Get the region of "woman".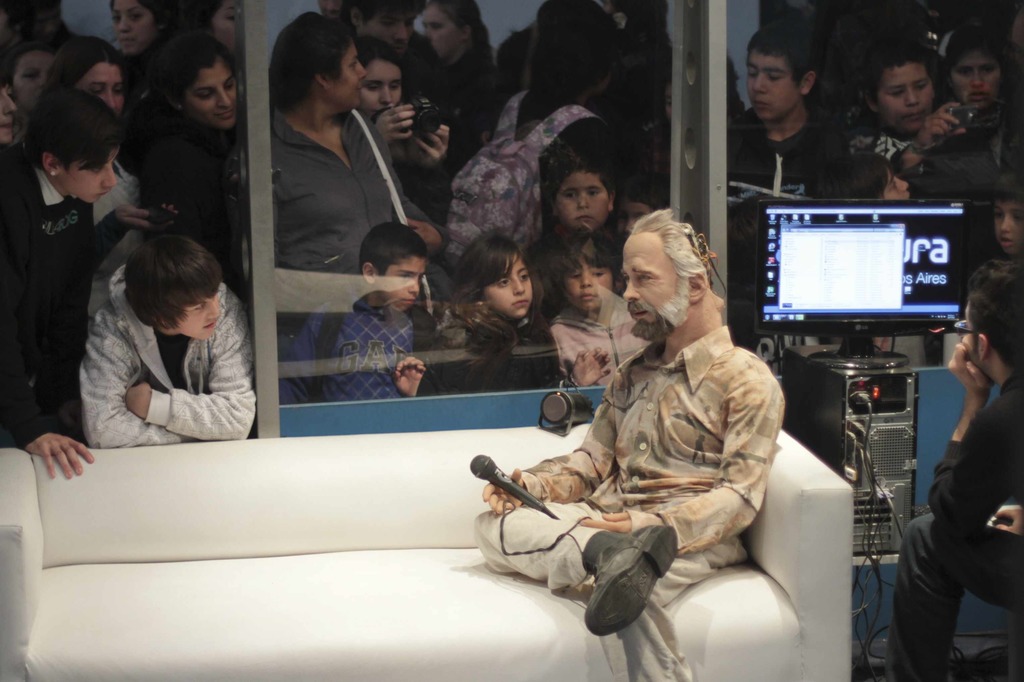
346:31:459:177.
